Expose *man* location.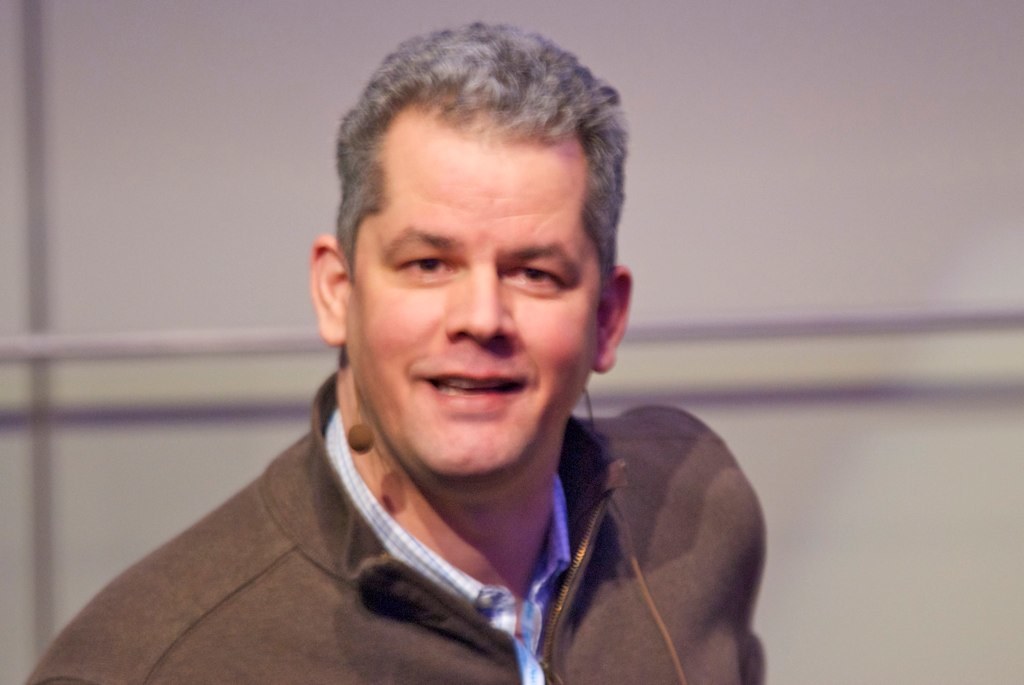
Exposed at select_region(89, 45, 805, 684).
